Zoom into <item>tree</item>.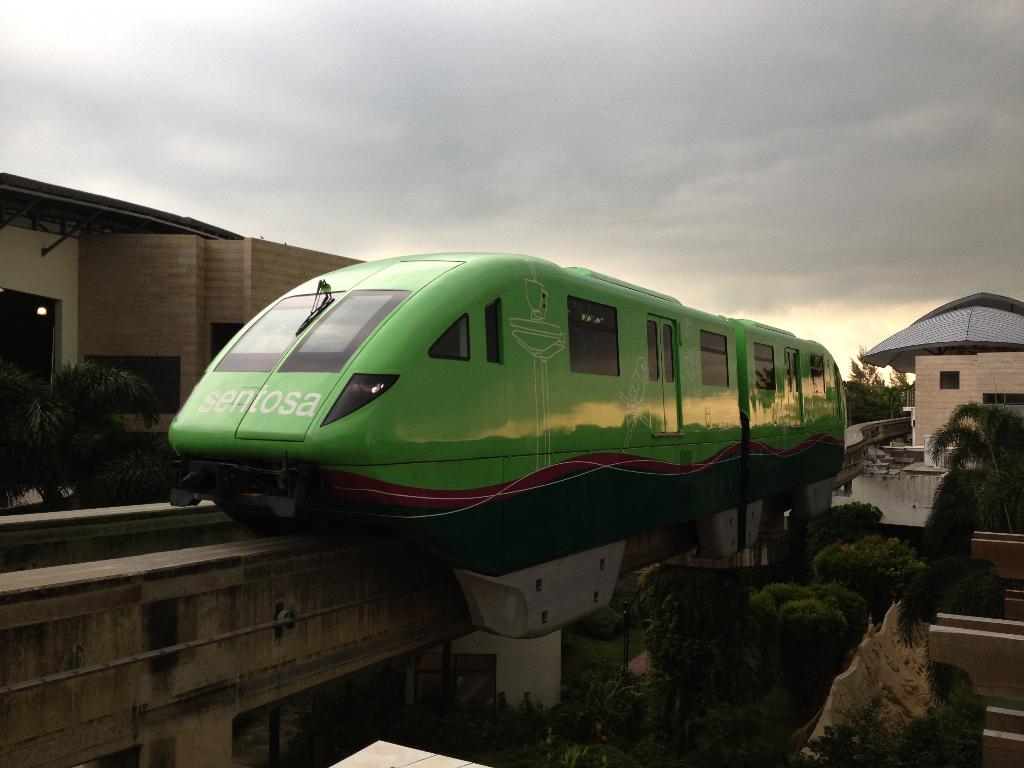
Zoom target: {"left": 0, "top": 356, "right": 159, "bottom": 511}.
